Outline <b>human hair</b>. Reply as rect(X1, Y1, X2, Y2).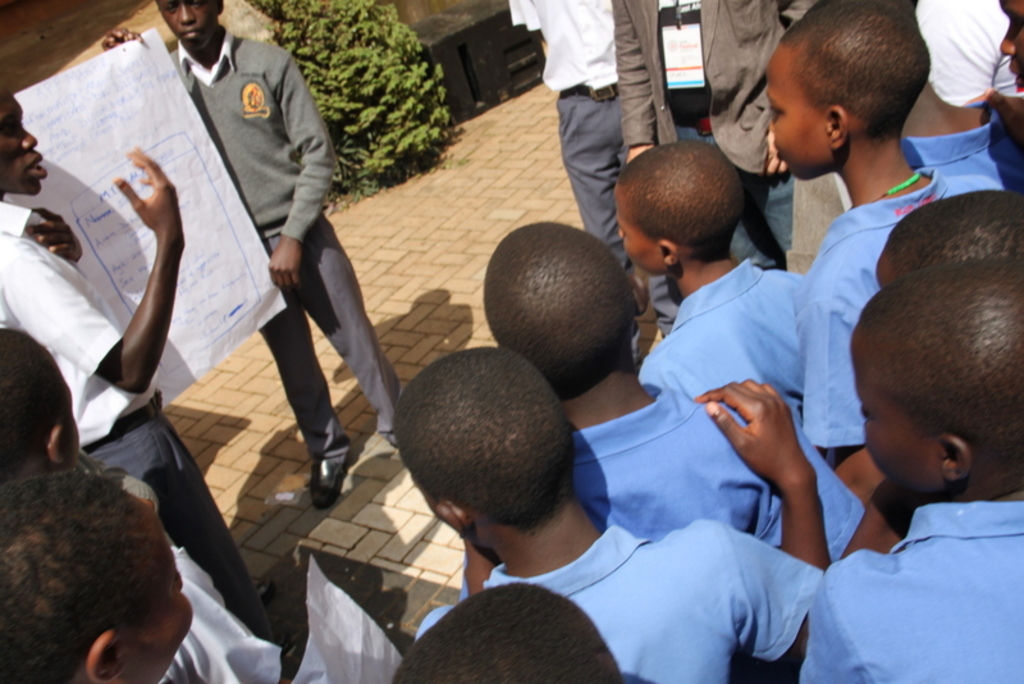
rect(0, 327, 68, 483).
